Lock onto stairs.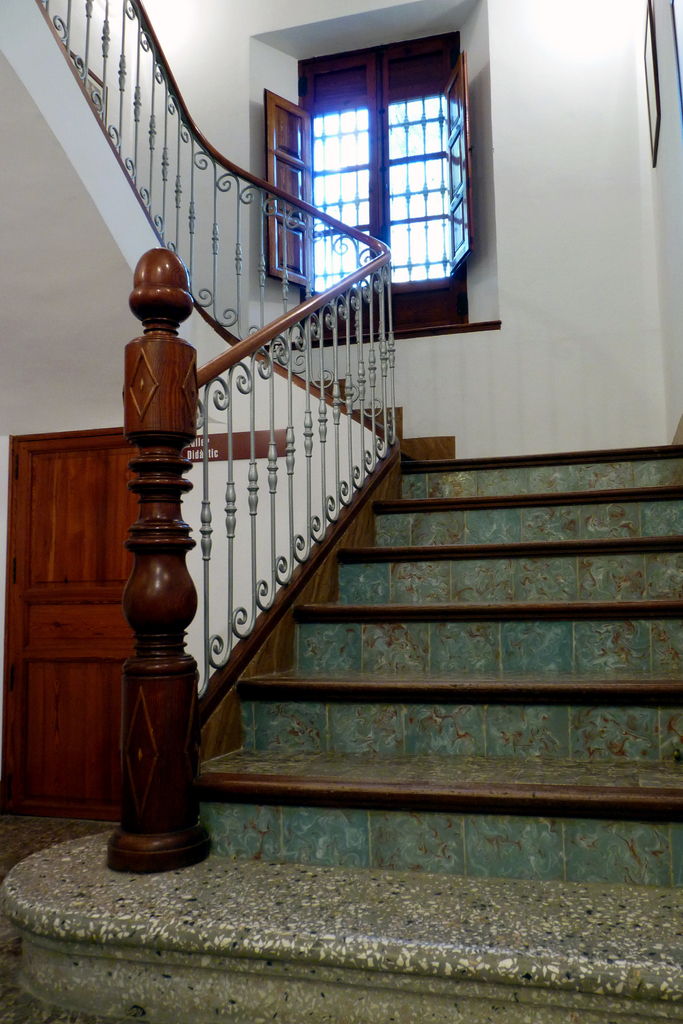
Locked: [0, 346, 682, 1023].
